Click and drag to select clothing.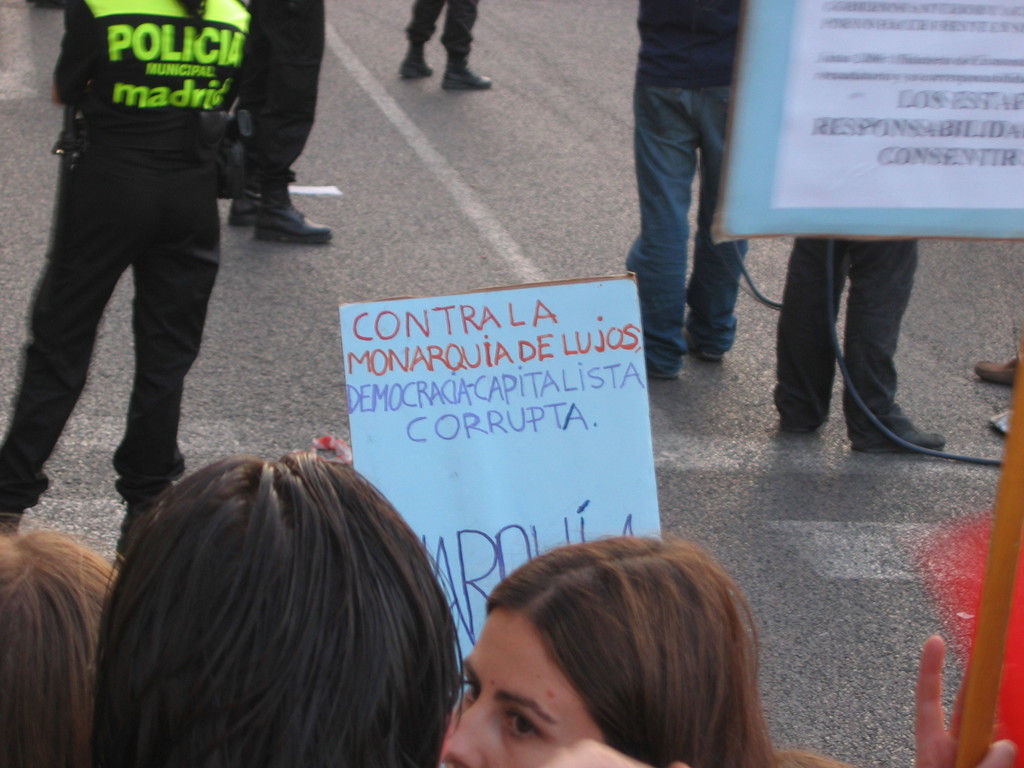
Selection: crop(404, 0, 483, 62).
